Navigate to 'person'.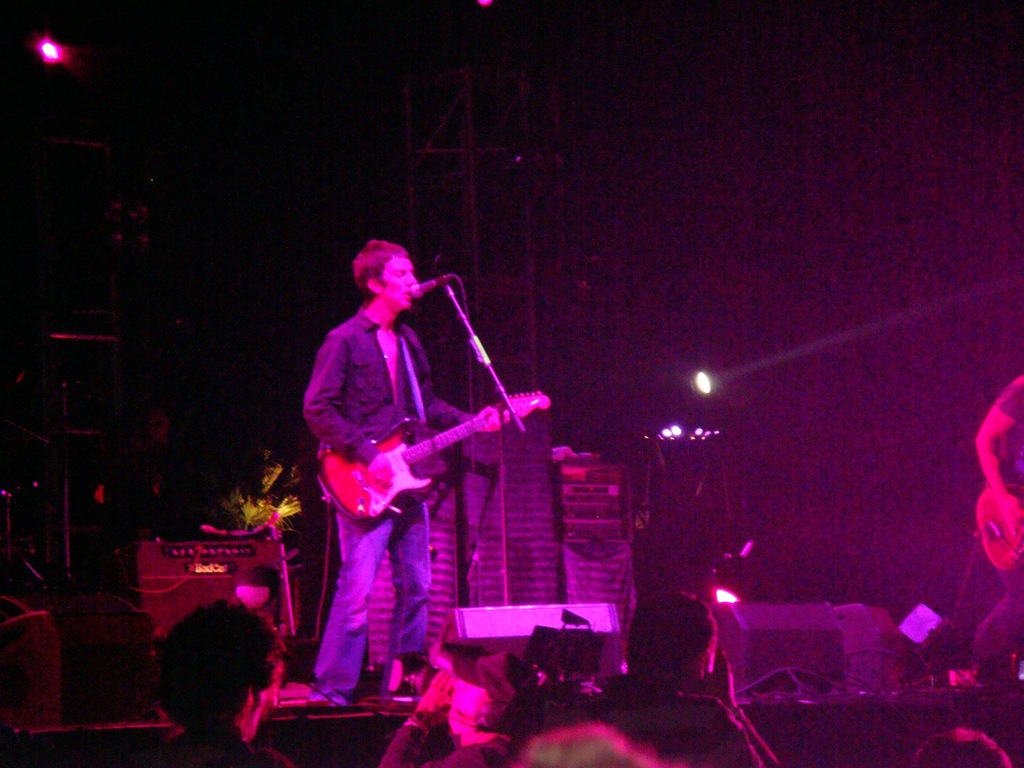
Navigation target: left=598, top=585, right=756, bottom=767.
